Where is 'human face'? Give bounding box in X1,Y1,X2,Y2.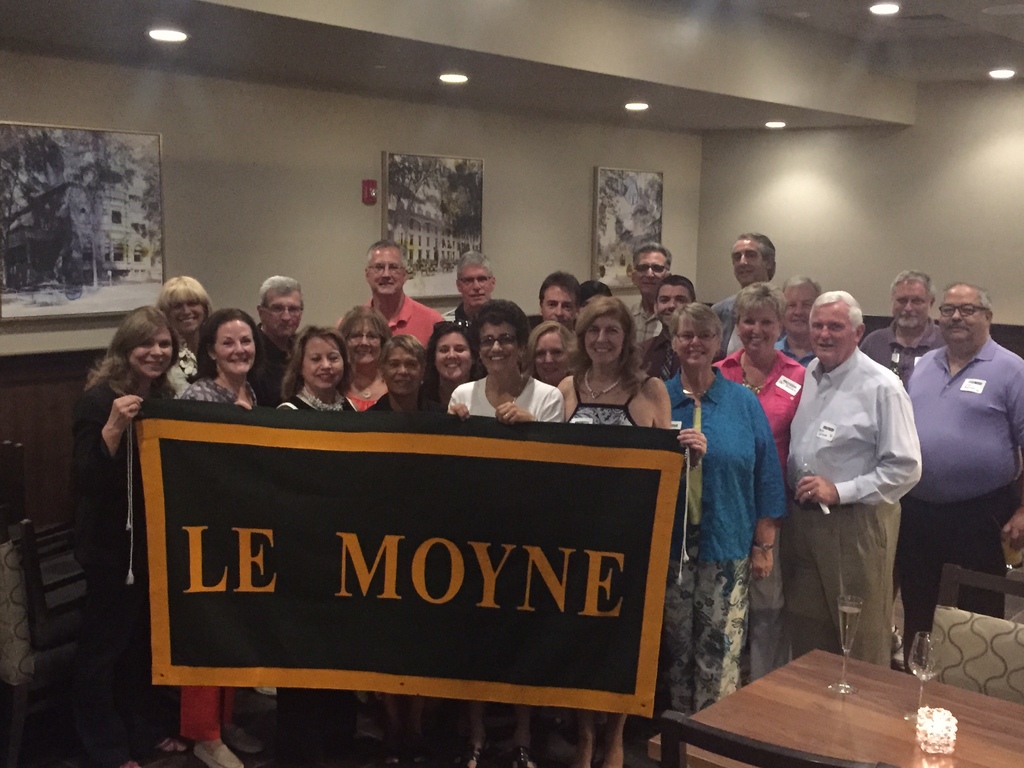
213,318,254,376.
